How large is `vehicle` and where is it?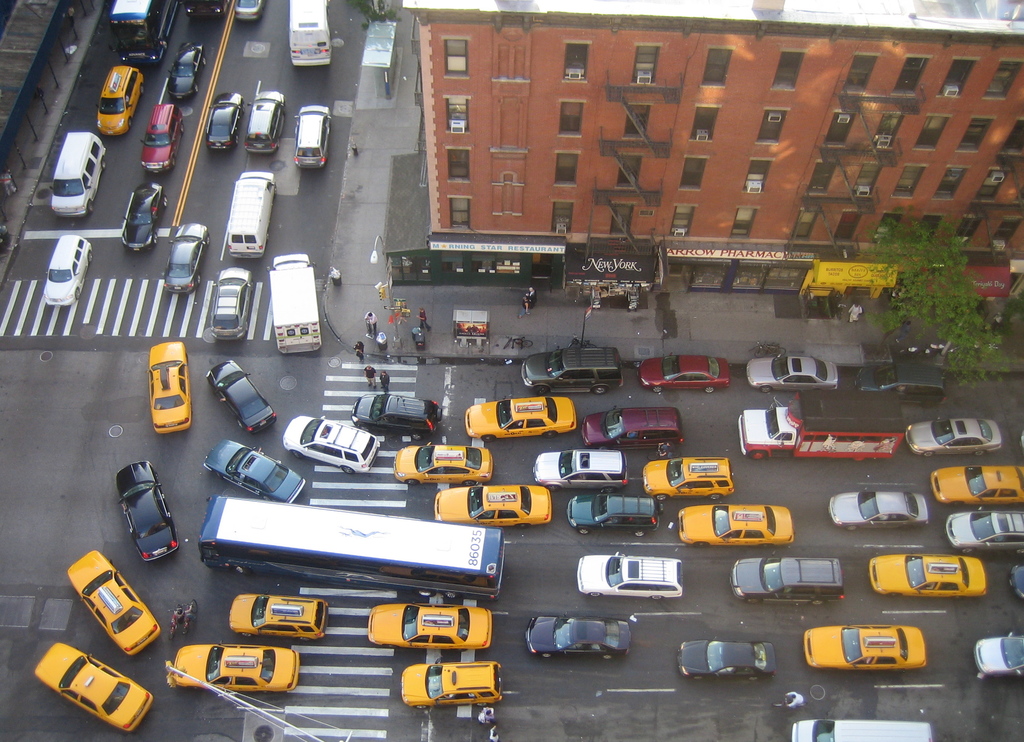
Bounding box: rect(530, 612, 631, 659).
